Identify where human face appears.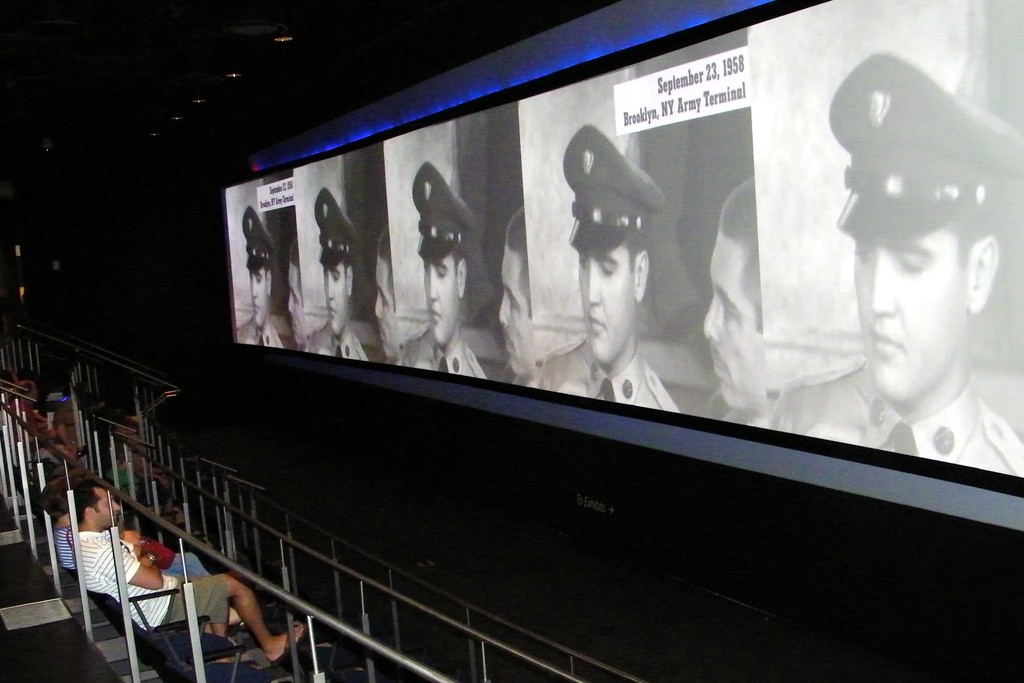
Appears at bbox=(378, 252, 396, 357).
